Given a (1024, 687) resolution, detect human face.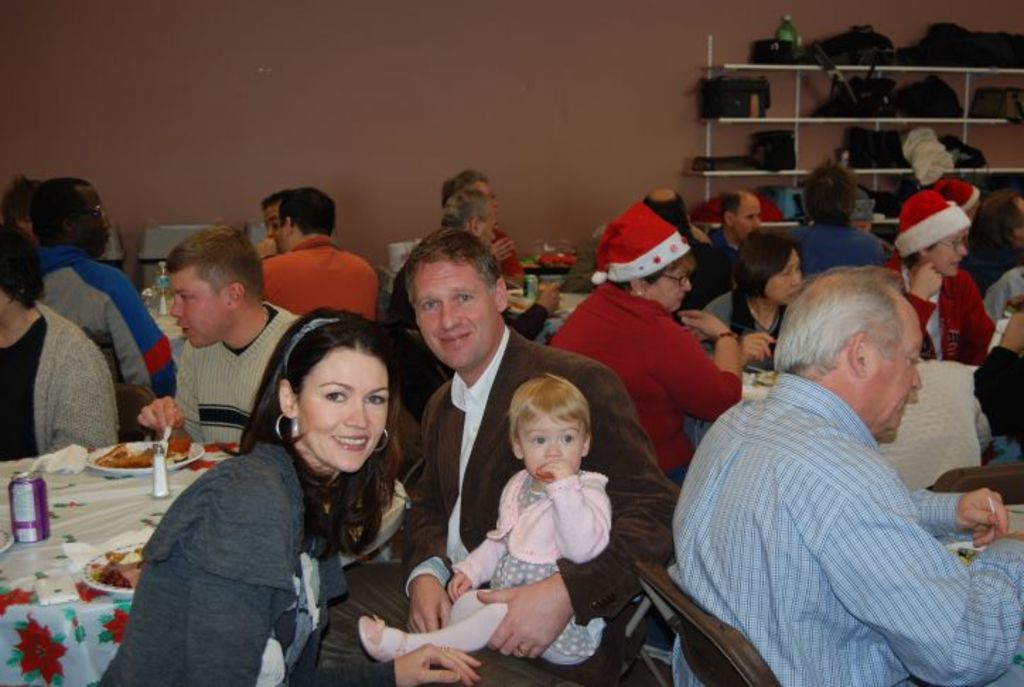
select_region(170, 269, 226, 349).
